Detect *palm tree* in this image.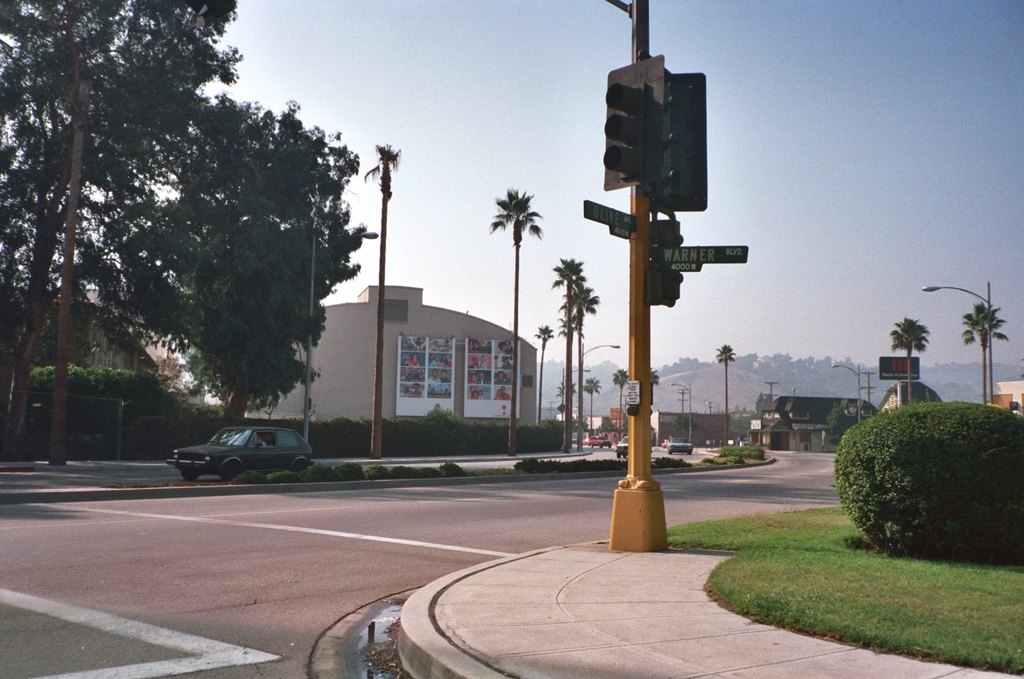
Detection: [x1=970, y1=312, x2=1004, y2=399].
